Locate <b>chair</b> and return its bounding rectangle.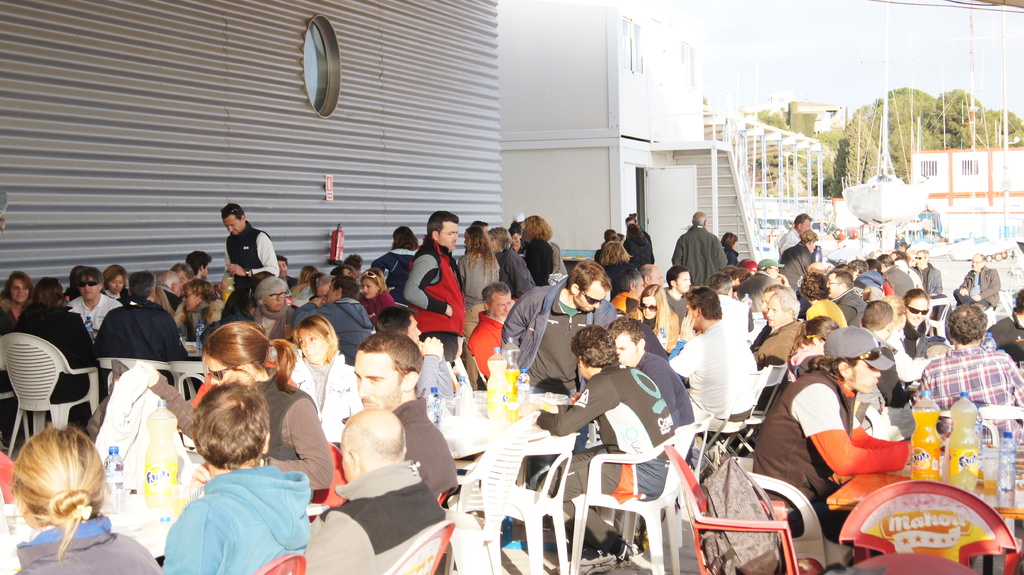
[left=662, top=441, right=804, bottom=574].
